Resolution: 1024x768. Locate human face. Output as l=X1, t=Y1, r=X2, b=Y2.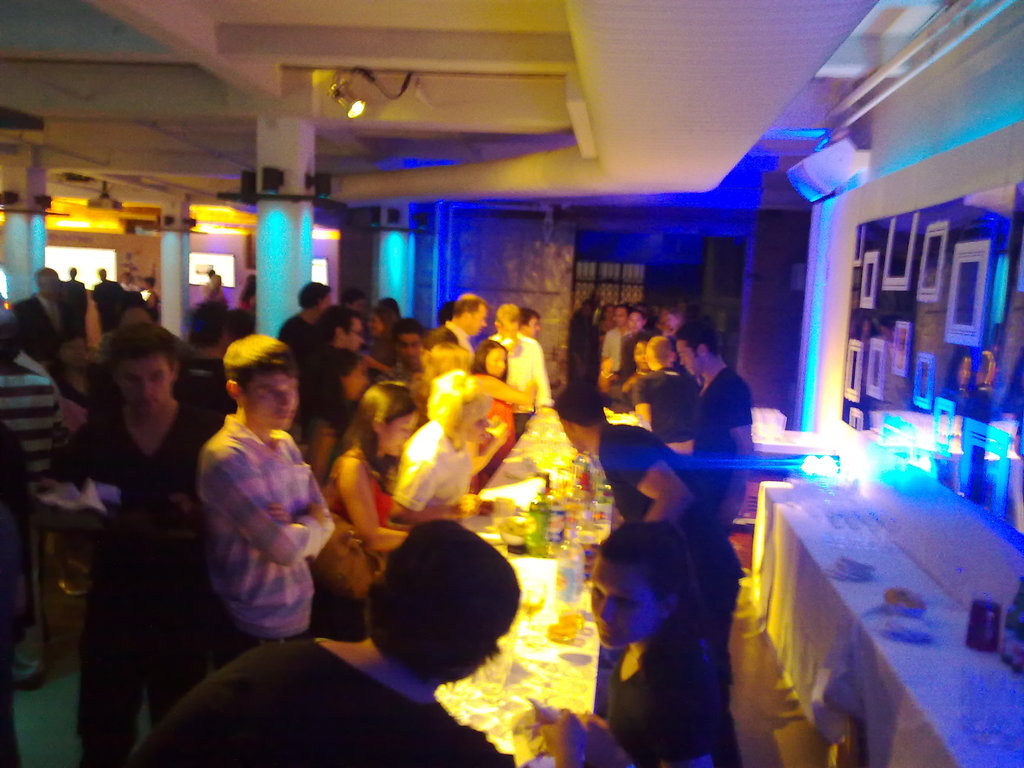
l=559, t=419, r=584, b=454.
